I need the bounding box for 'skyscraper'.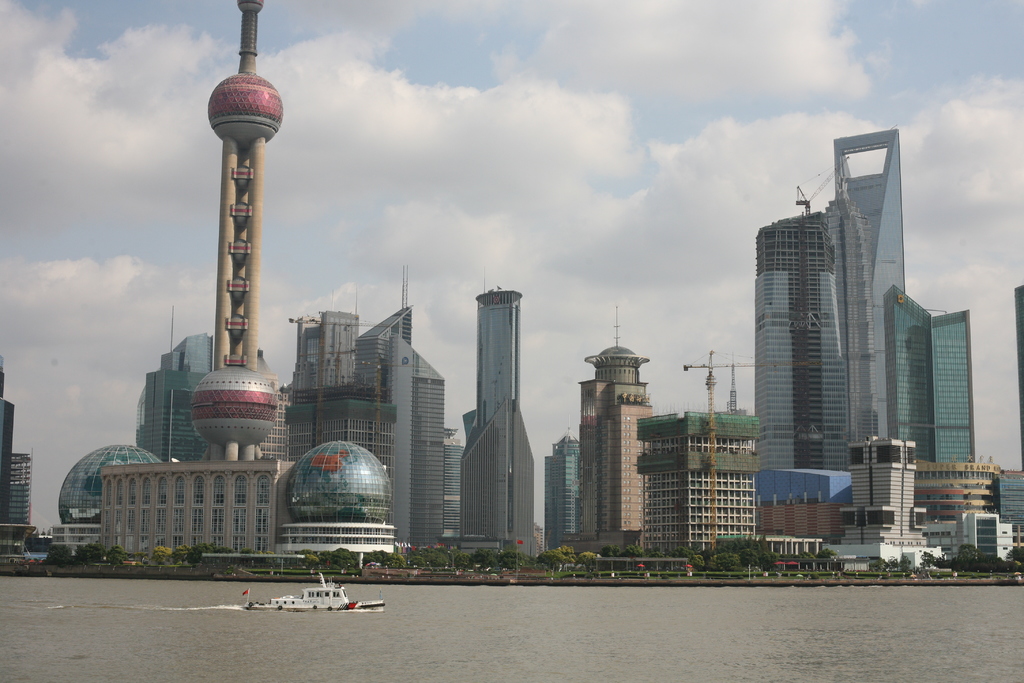
Here it is: (908,279,980,466).
